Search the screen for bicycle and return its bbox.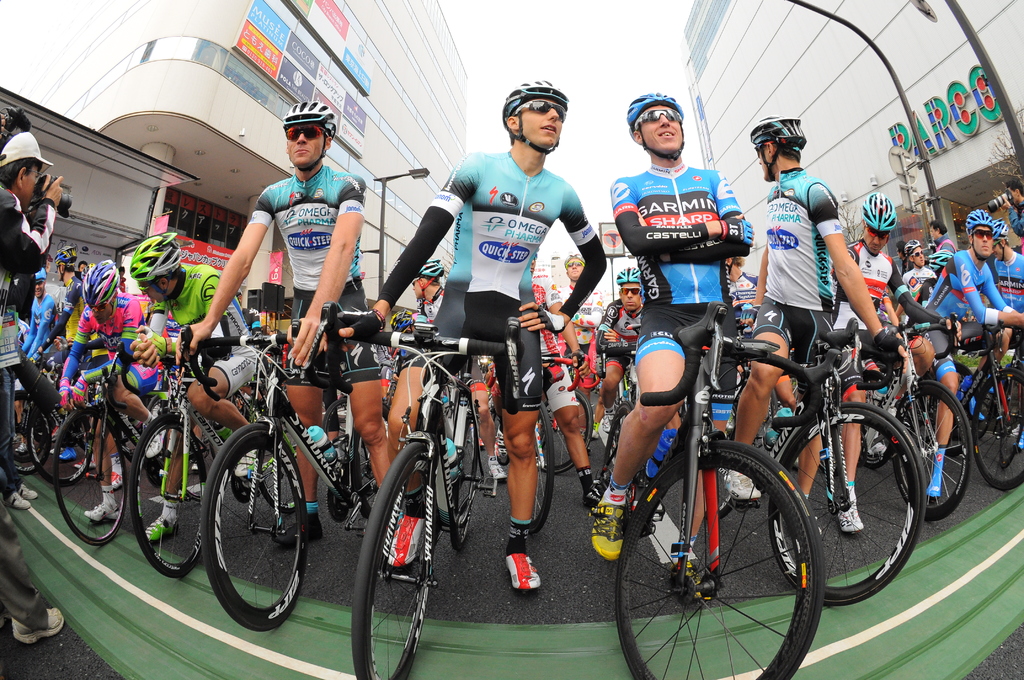
Found: 300:302:522:679.
